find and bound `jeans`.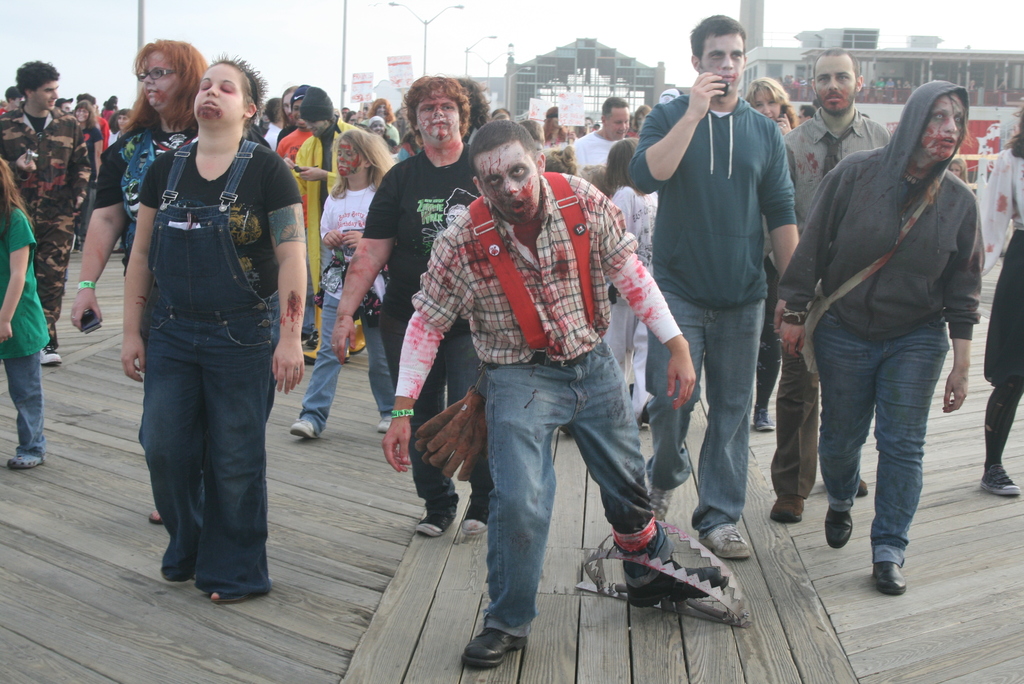
Bound: region(140, 138, 276, 586).
